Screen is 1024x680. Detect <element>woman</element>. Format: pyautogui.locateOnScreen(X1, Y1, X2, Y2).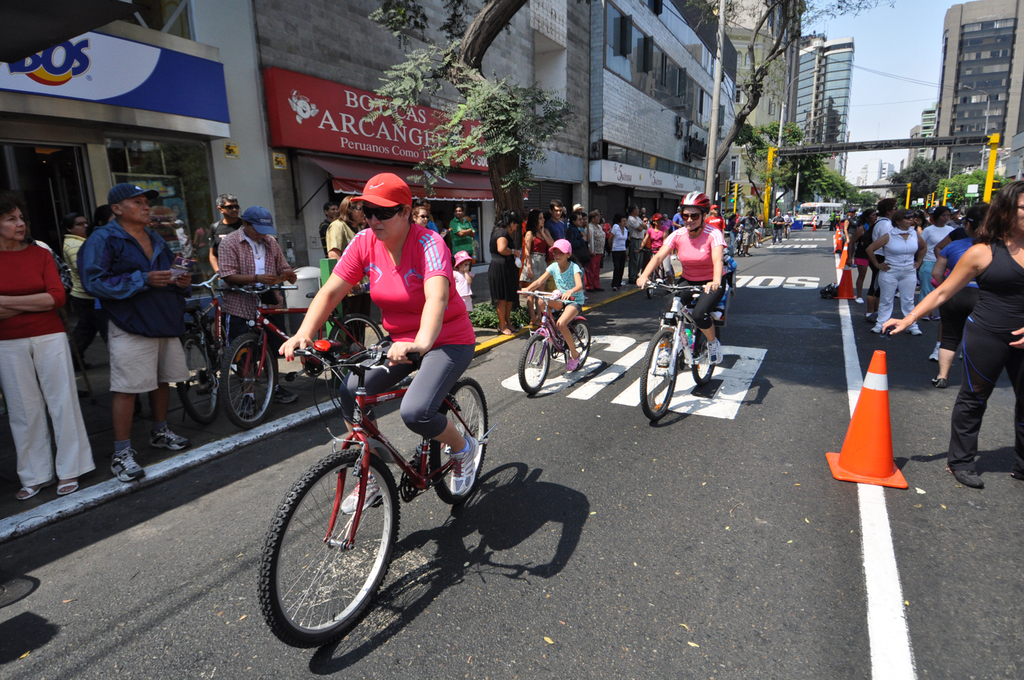
pyautogui.locateOnScreen(929, 221, 989, 386).
